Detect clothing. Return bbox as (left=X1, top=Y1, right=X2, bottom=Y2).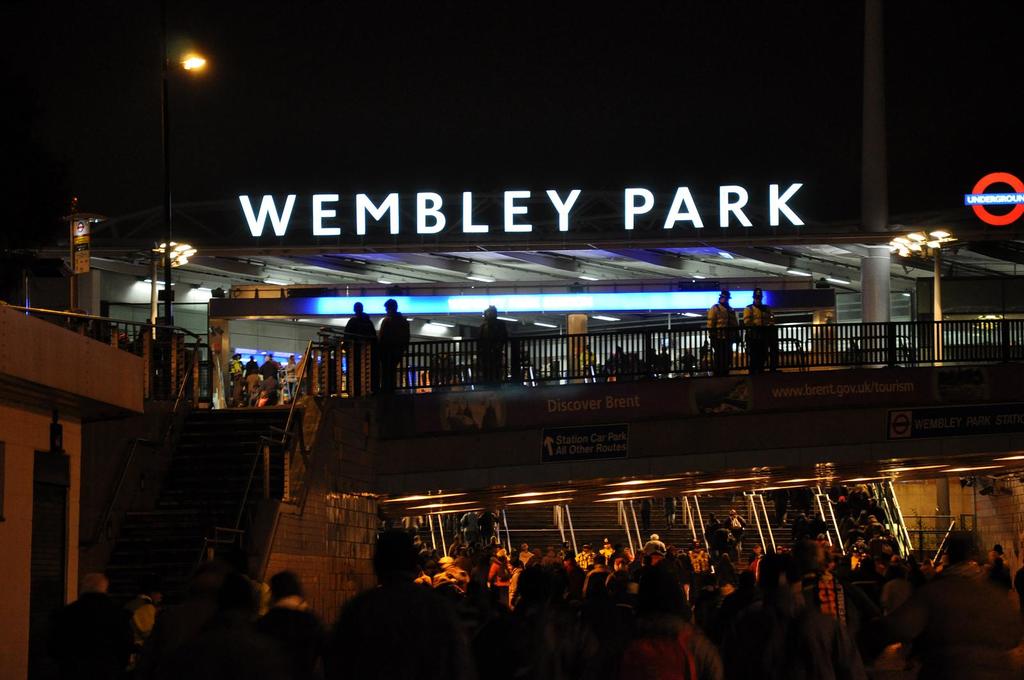
(left=282, top=356, right=300, bottom=409).
